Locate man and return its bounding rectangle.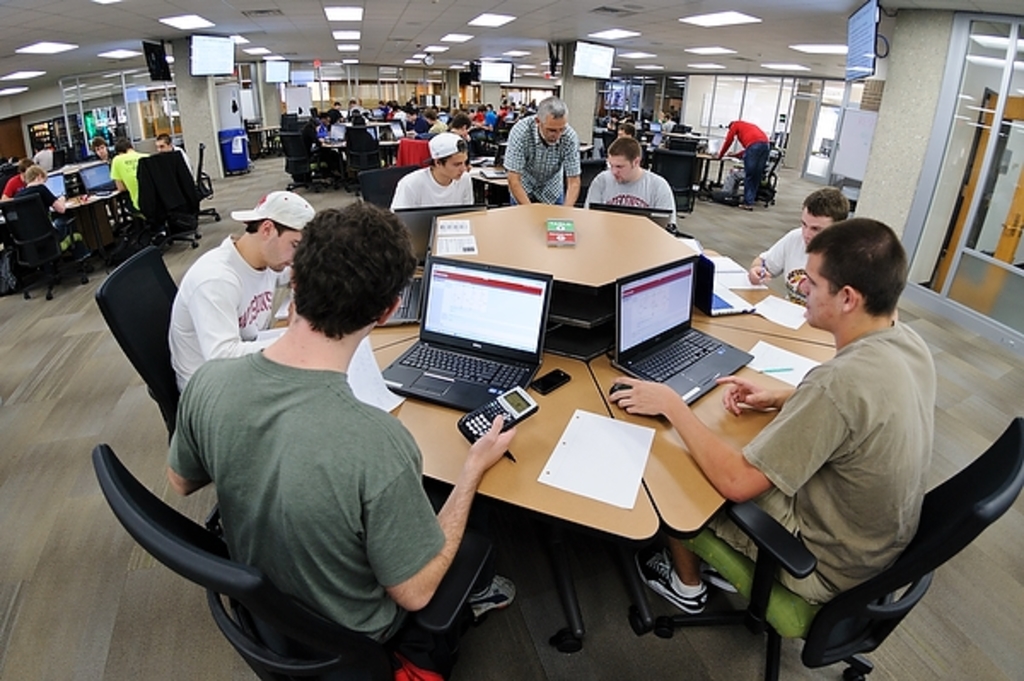
154 130 195 178.
